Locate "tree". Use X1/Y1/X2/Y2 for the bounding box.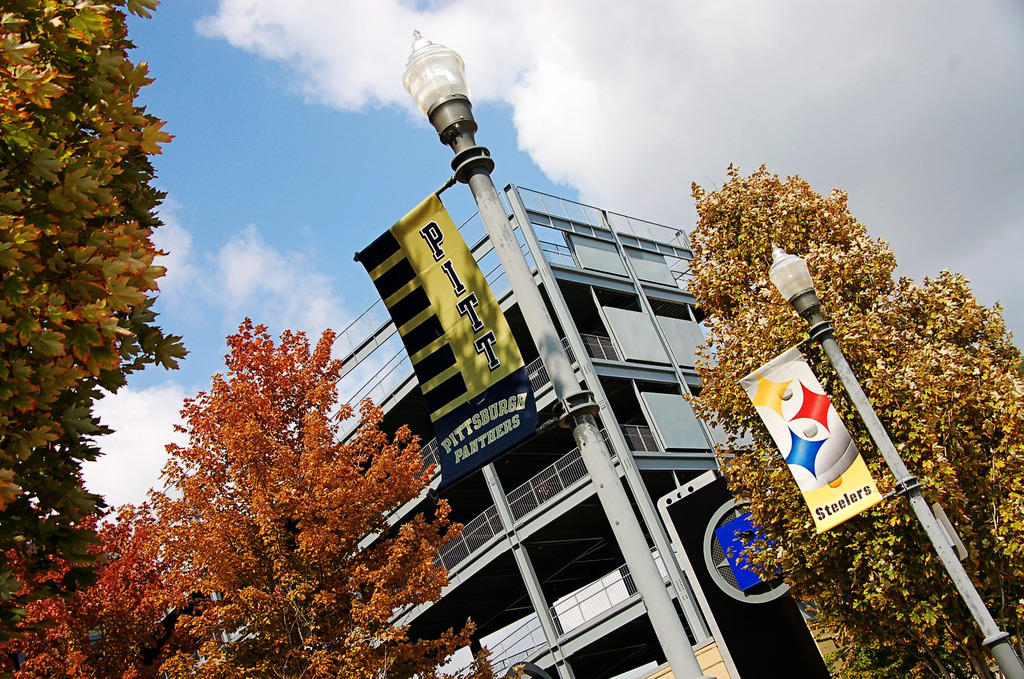
683/151/1023/678.
